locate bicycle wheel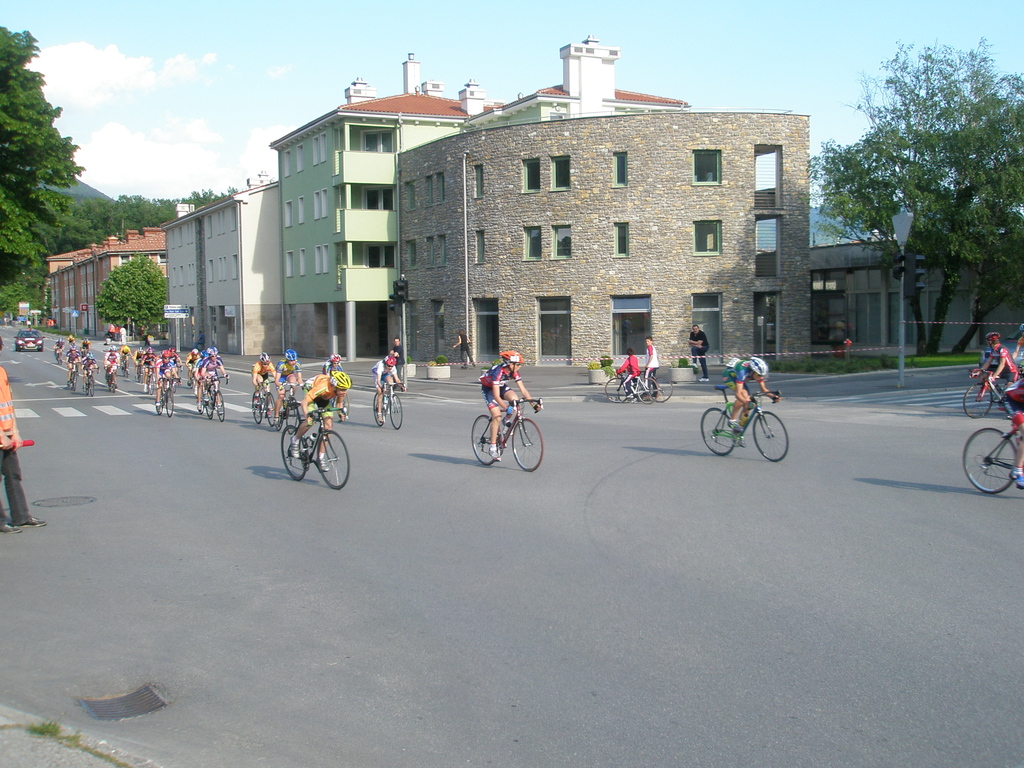
<region>637, 367, 663, 403</region>
